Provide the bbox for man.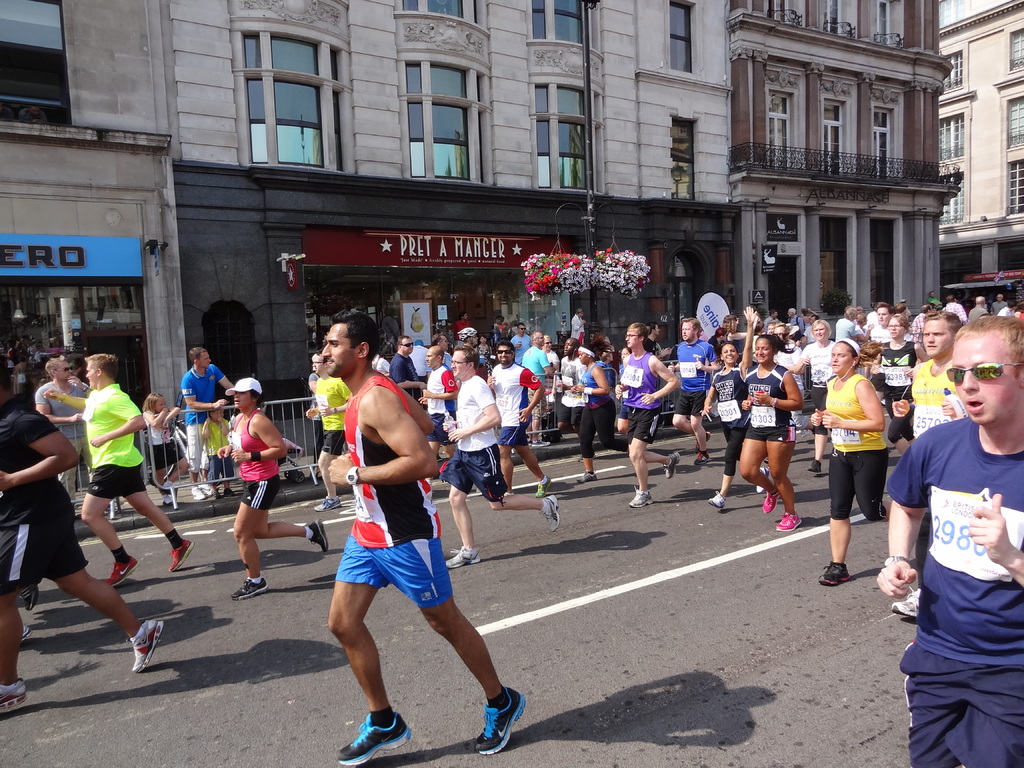
left=442, top=342, right=563, bottom=569.
